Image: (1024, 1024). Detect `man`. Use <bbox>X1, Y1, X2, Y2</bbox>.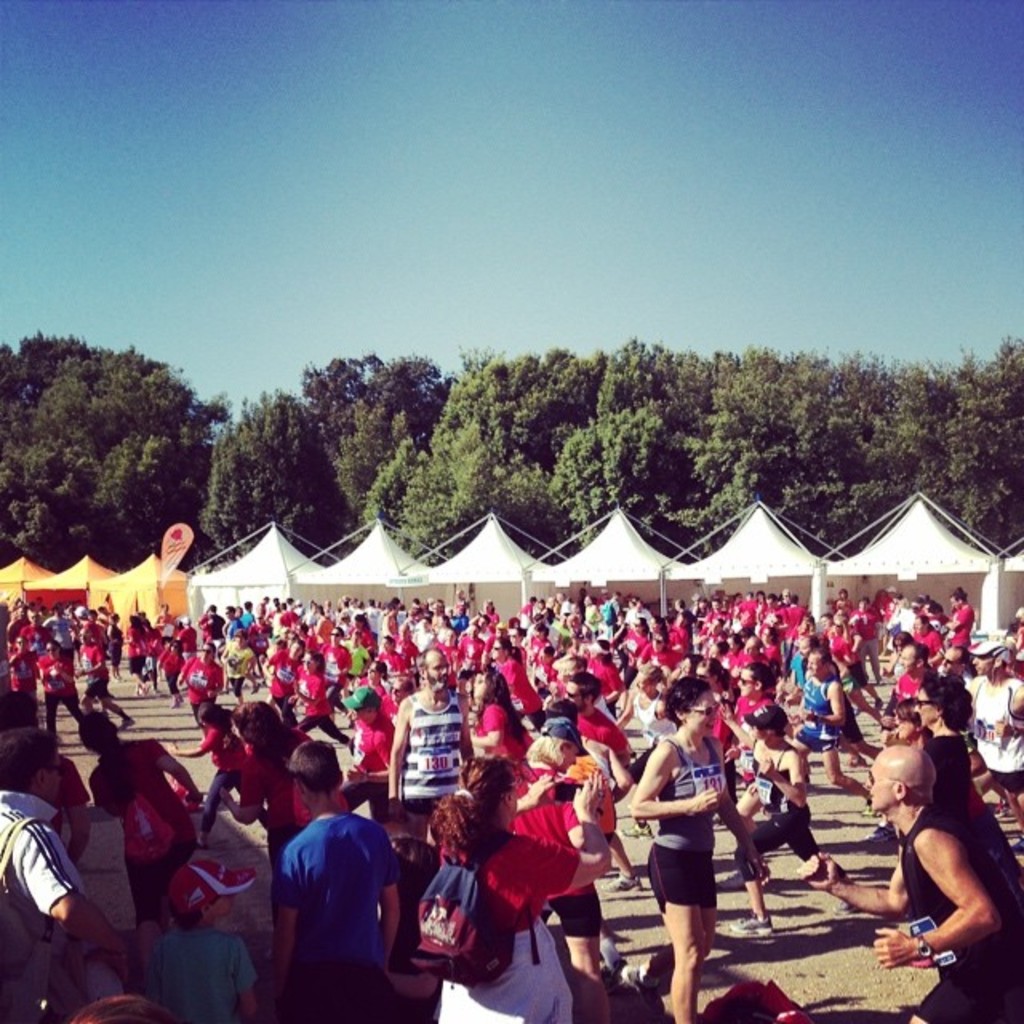
<bbox>339, 686, 395, 824</bbox>.
